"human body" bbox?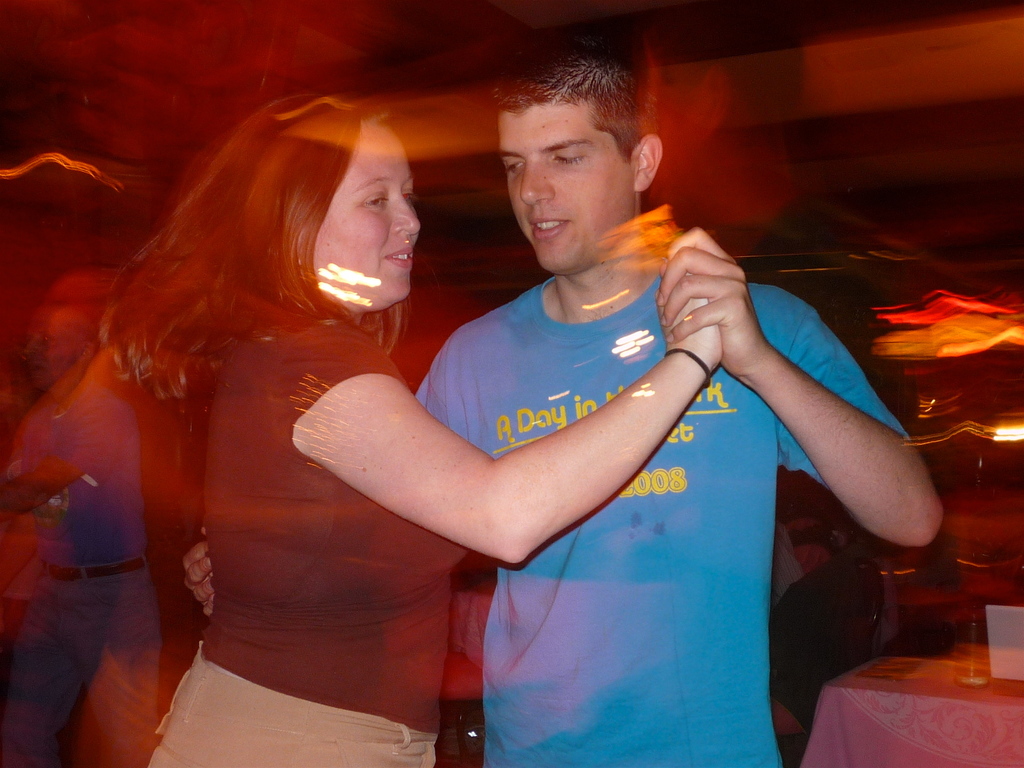
box(764, 553, 867, 767)
